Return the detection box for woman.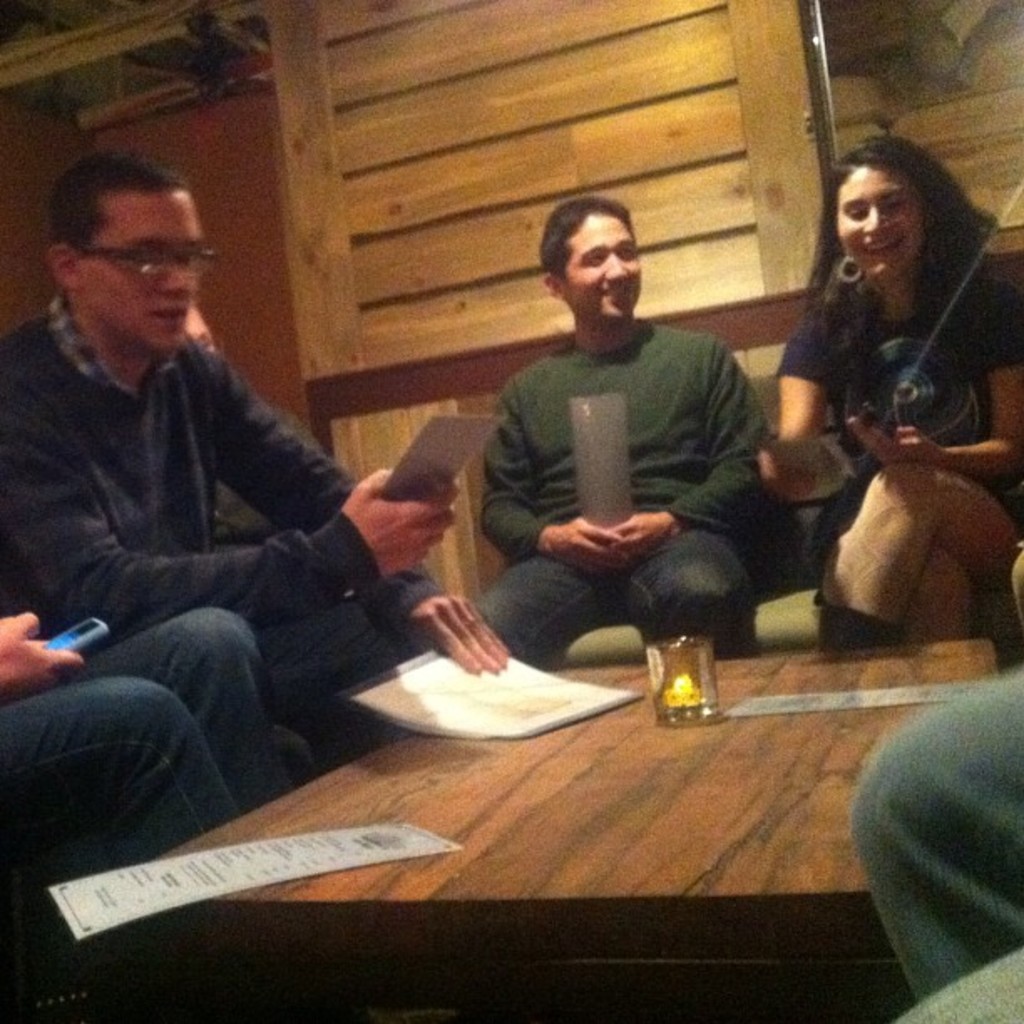
728, 129, 1022, 678.
